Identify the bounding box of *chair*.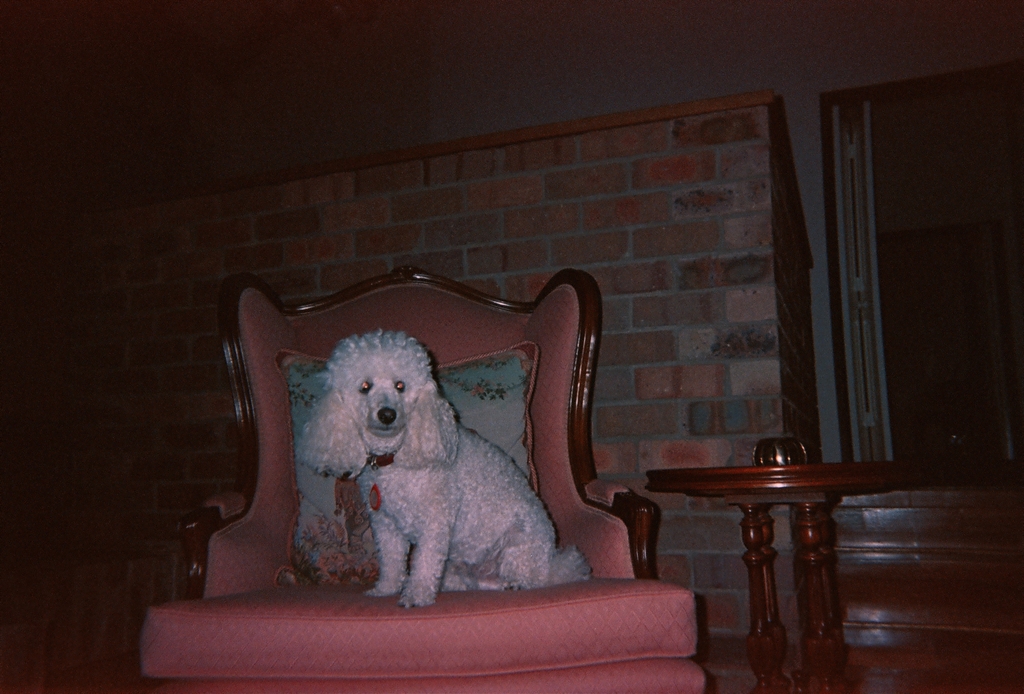
pyautogui.locateOnScreen(145, 254, 710, 675).
